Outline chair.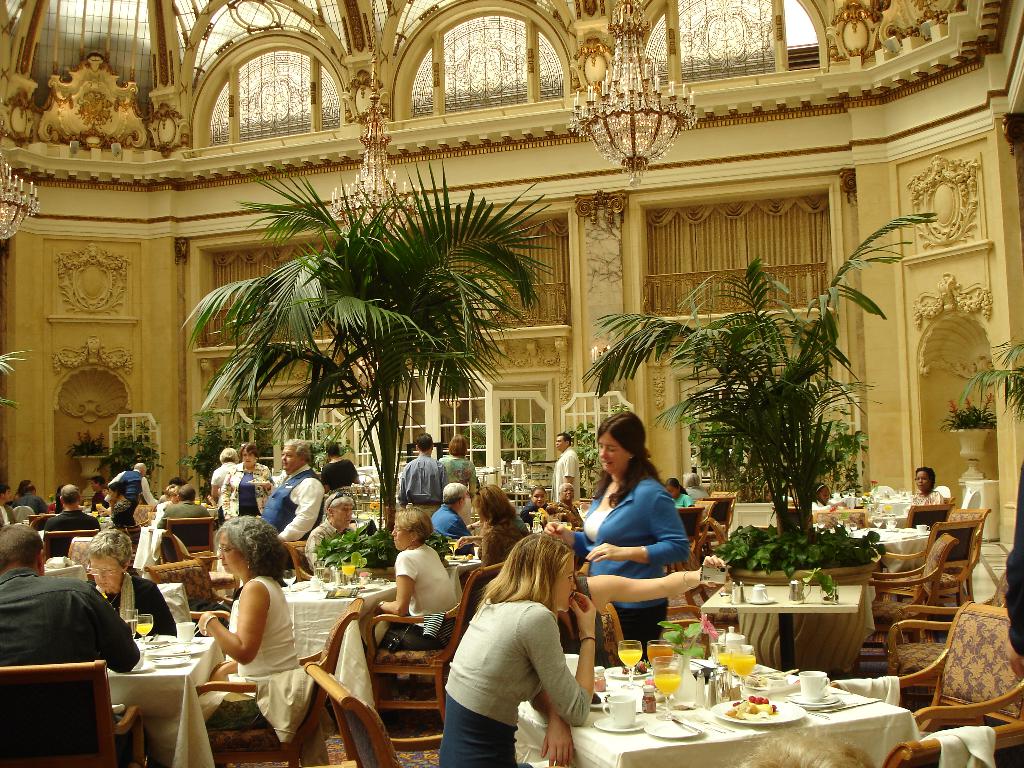
Outline: box(285, 542, 317, 584).
